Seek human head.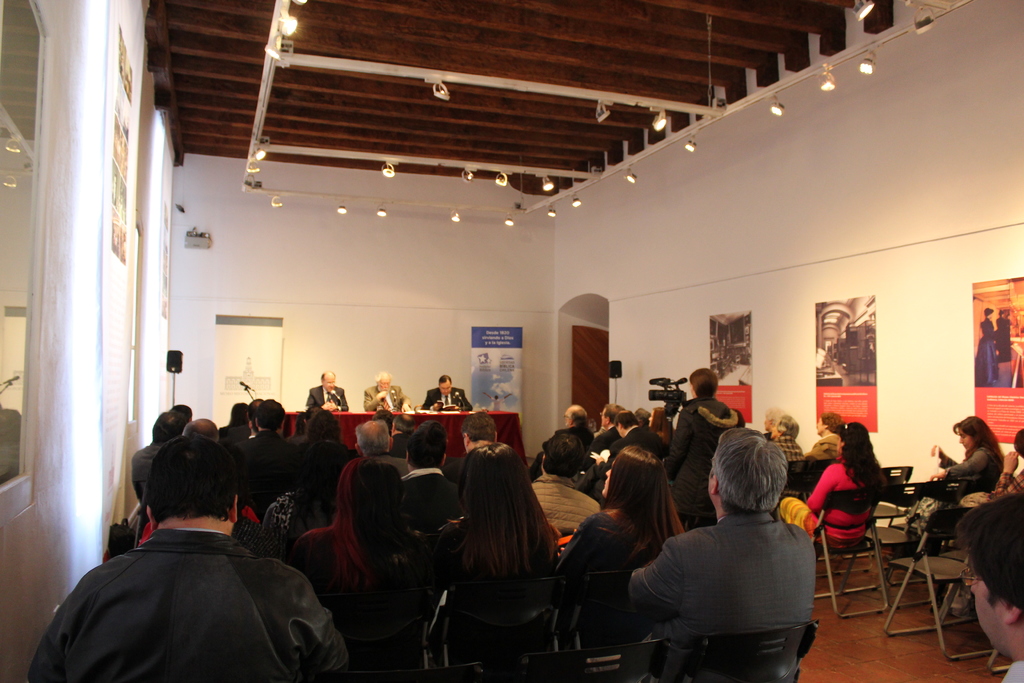
box(190, 416, 220, 444).
